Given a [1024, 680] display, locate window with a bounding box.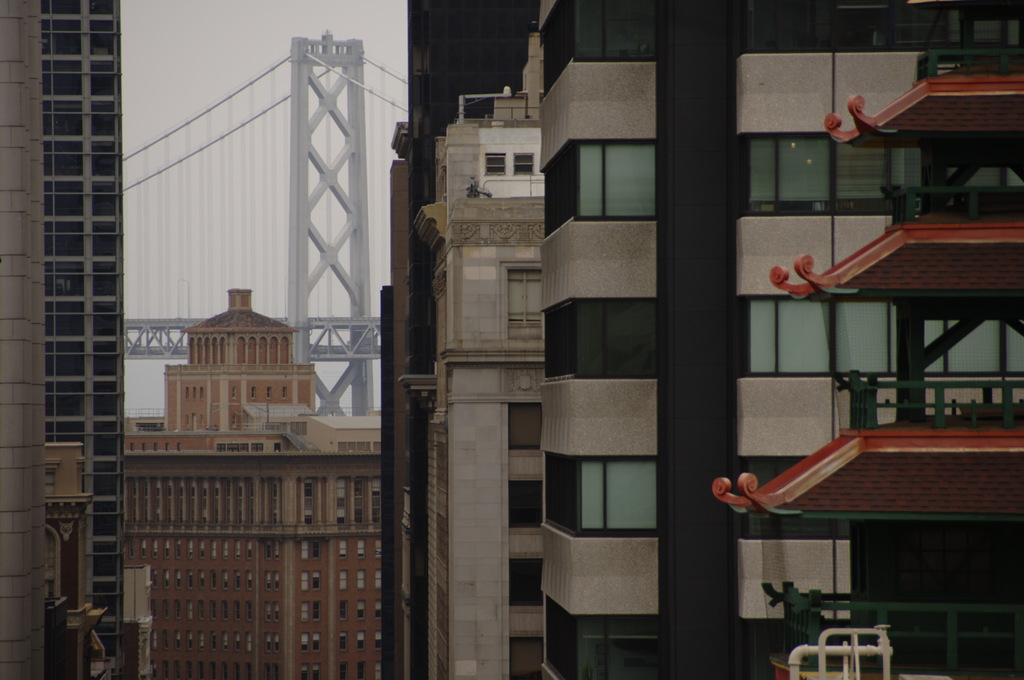
Located: BBox(575, 615, 661, 679).
